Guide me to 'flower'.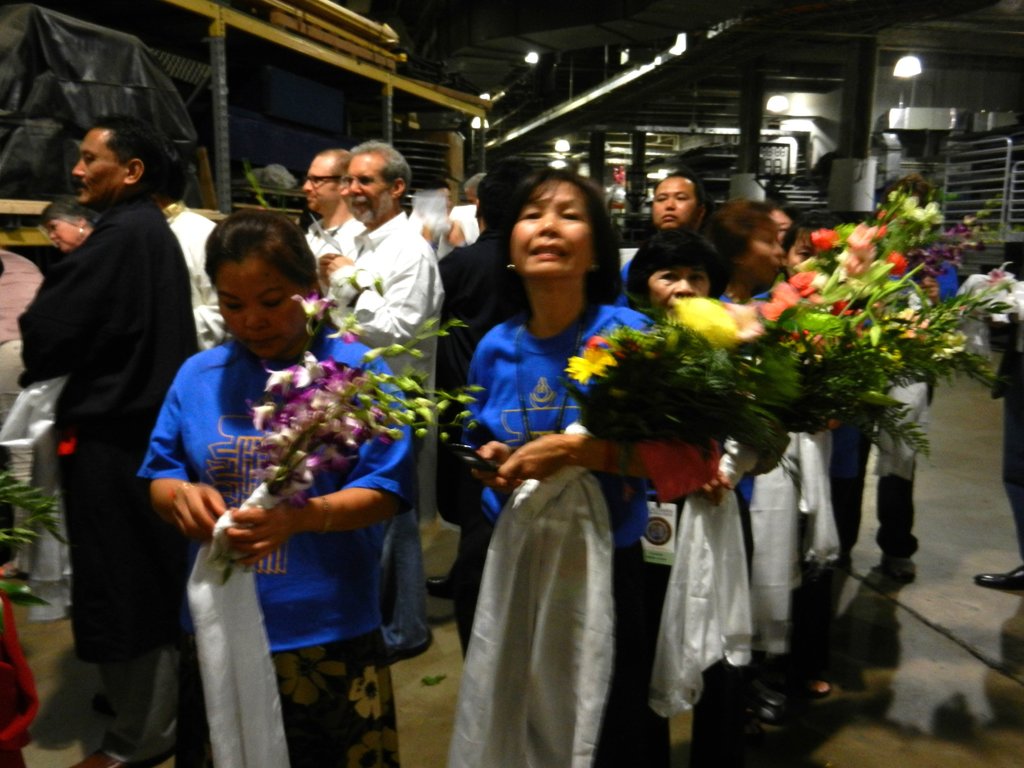
Guidance: {"x1": 895, "y1": 196, "x2": 922, "y2": 222}.
